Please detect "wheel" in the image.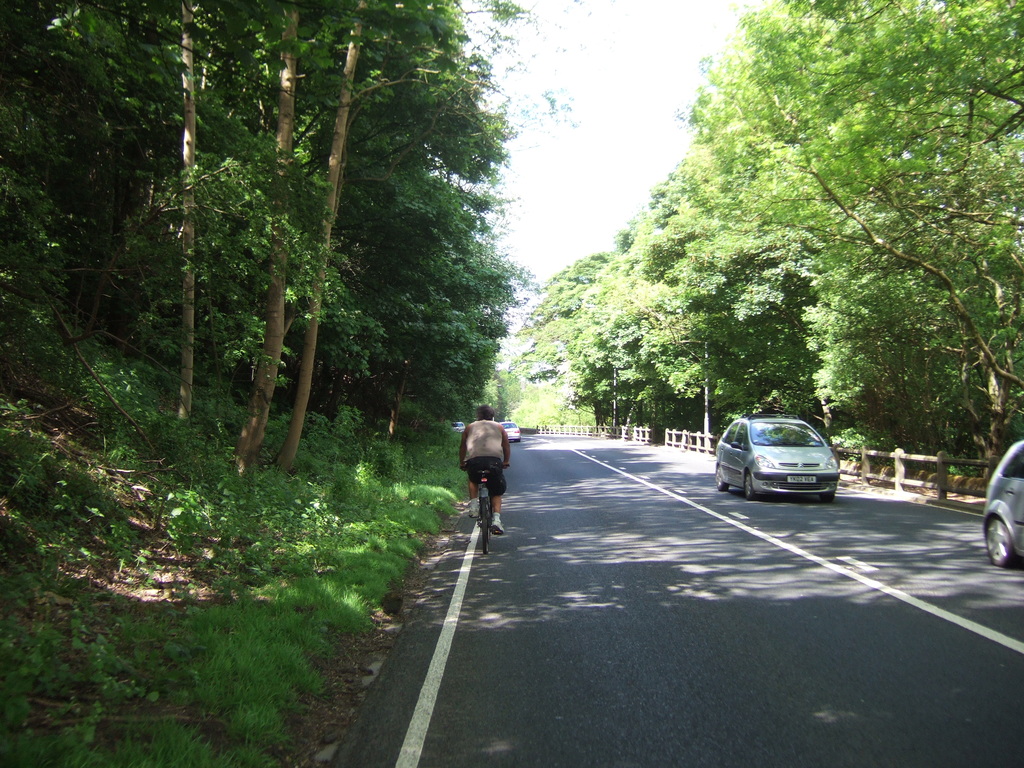
x1=819, y1=495, x2=832, y2=503.
